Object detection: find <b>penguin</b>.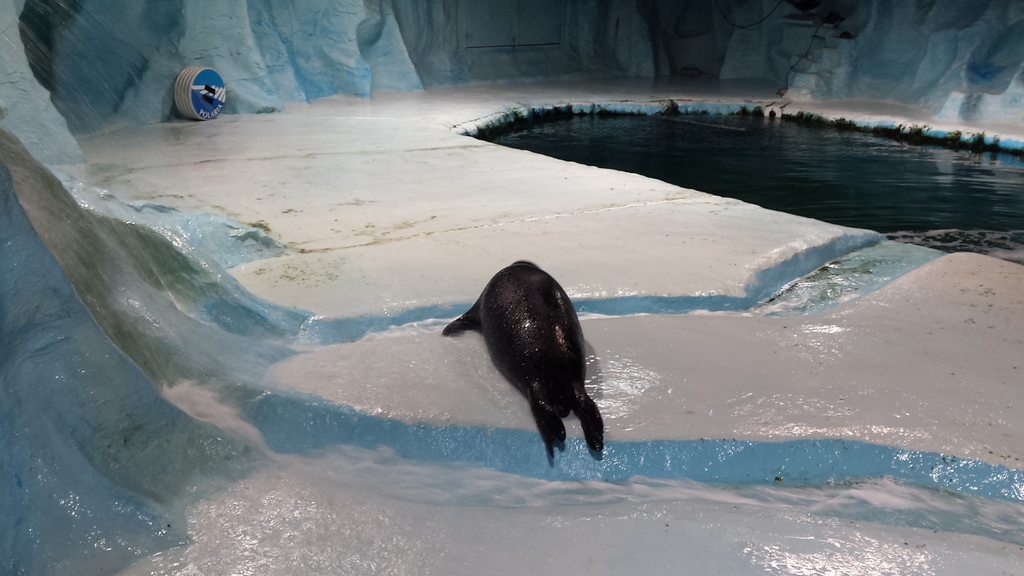
428/253/616/474.
